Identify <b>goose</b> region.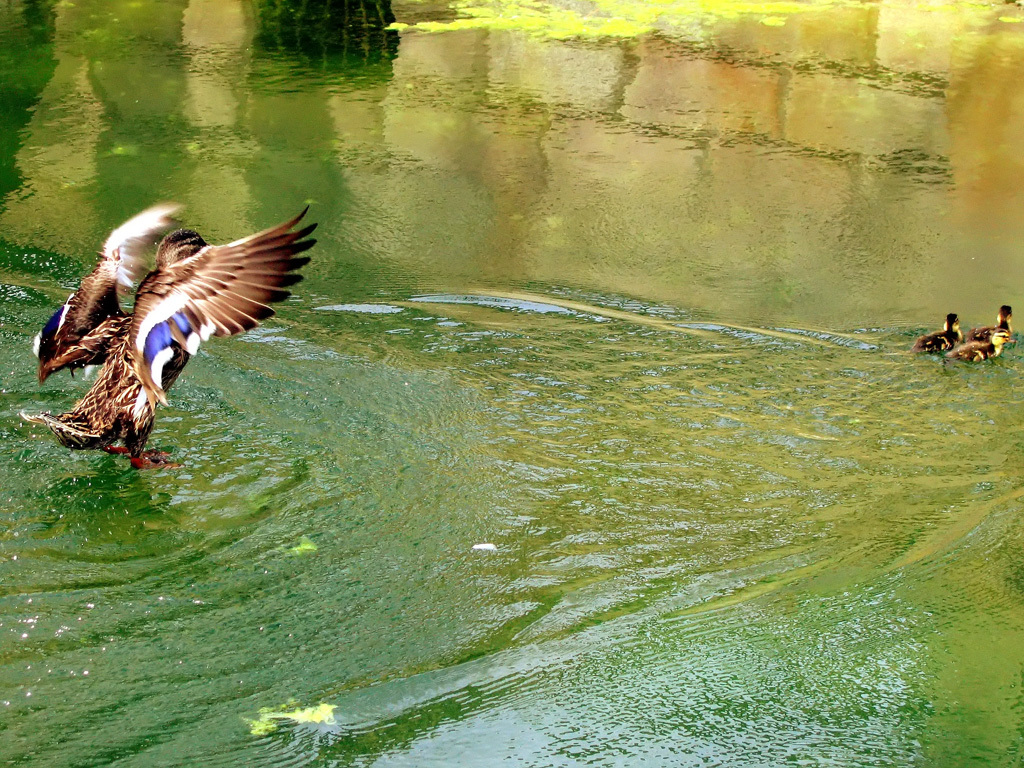
Region: Rect(28, 188, 286, 456).
